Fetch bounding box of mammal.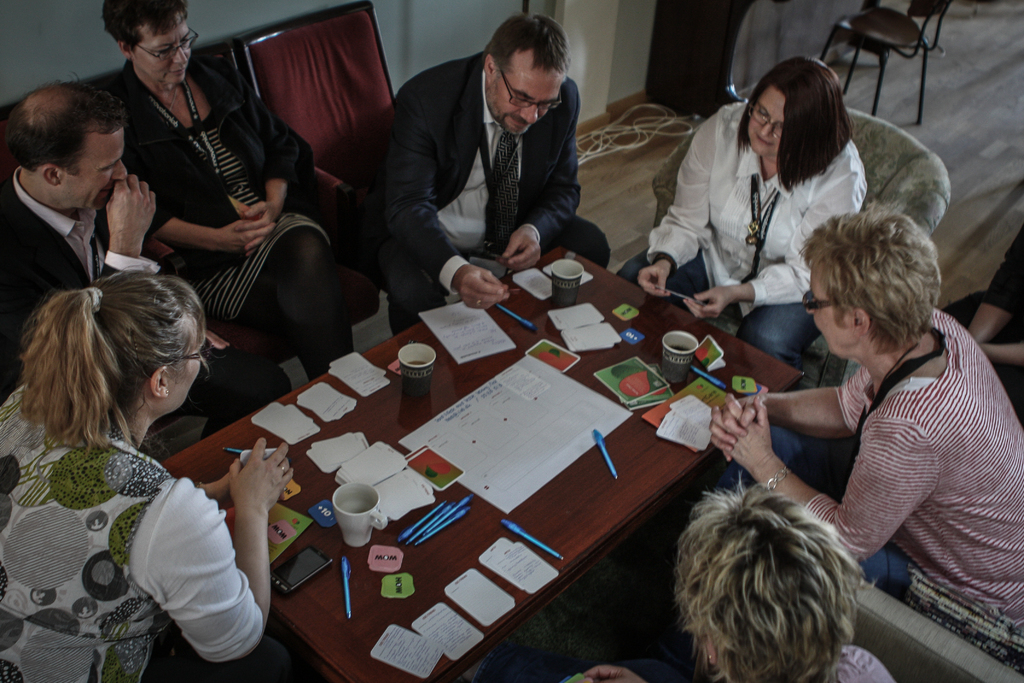
Bbox: rect(0, 67, 292, 440).
